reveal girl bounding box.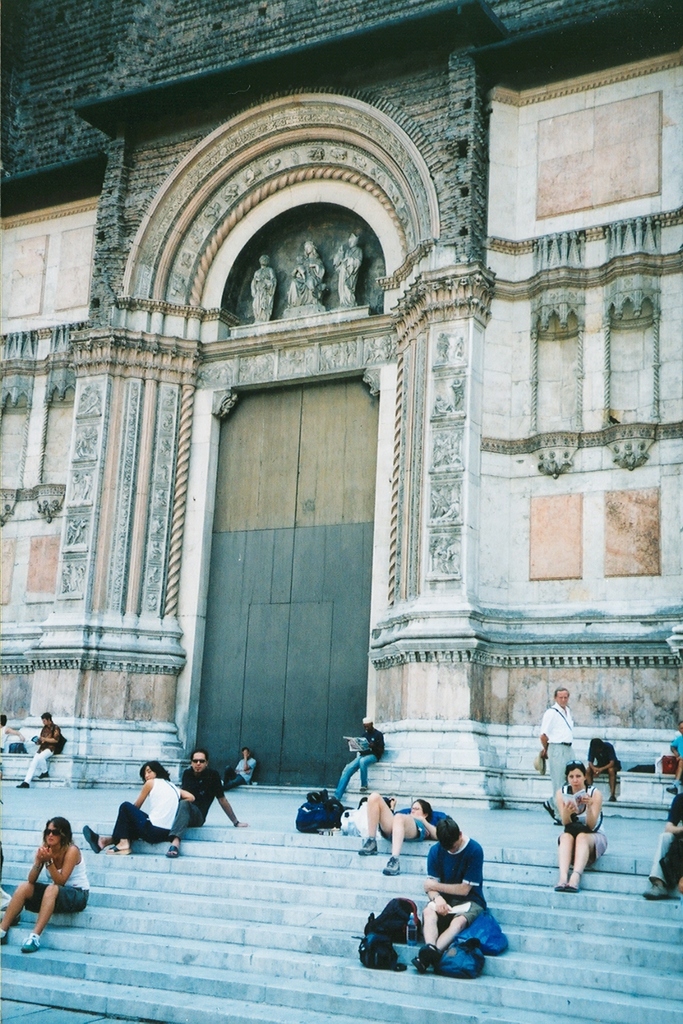
Revealed: l=0, t=813, r=92, b=953.
